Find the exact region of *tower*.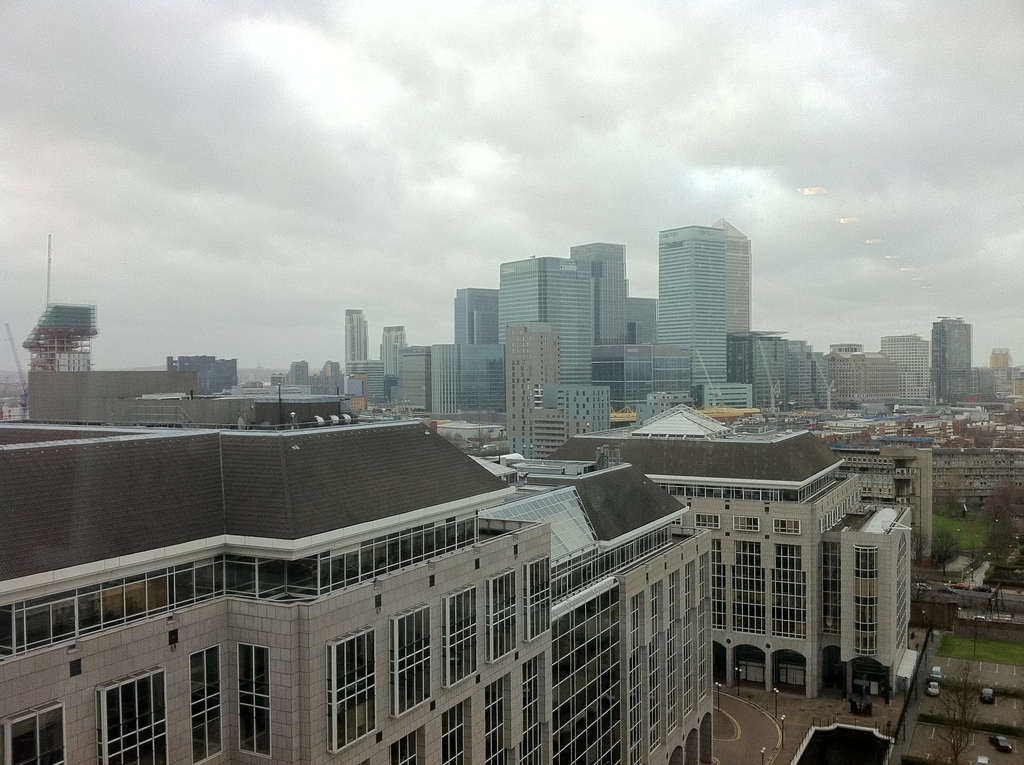
Exact region: {"left": 393, "top": 352, "right": 430, "bottom": 419}.
